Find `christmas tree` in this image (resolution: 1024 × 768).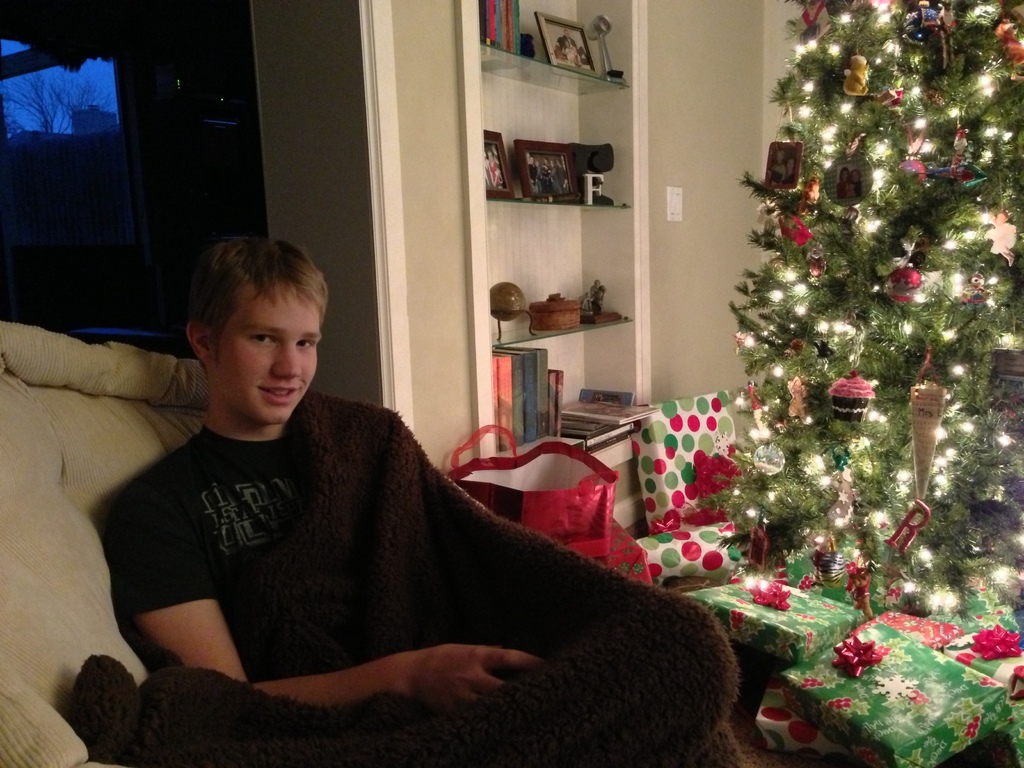
l=684, t=0, r=1023, b=617.
